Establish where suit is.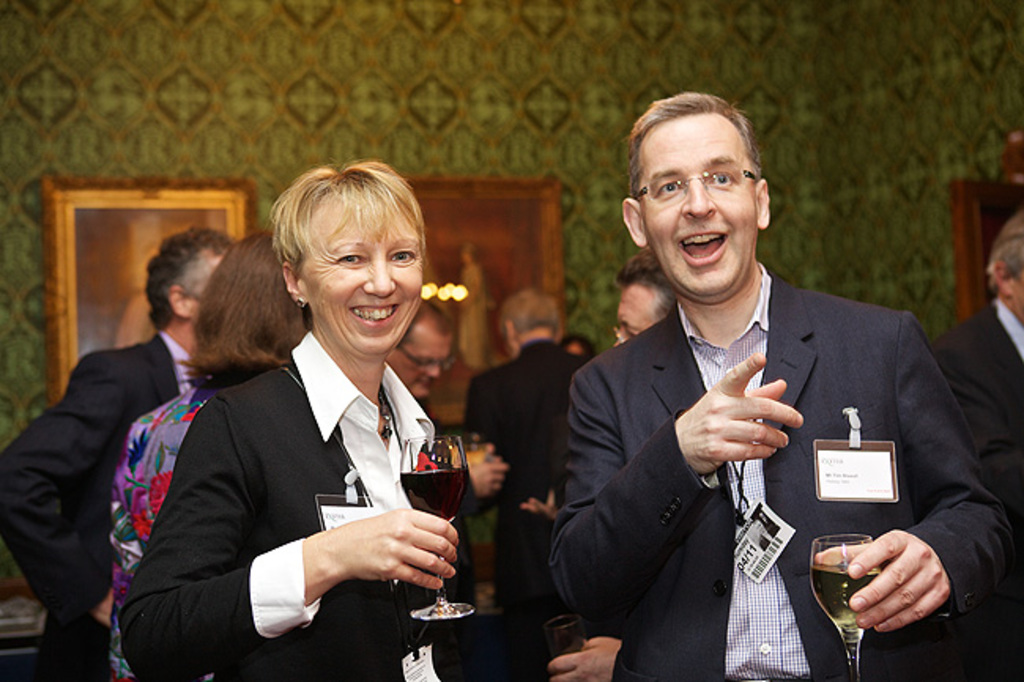
Established at 558 178 985 669.
